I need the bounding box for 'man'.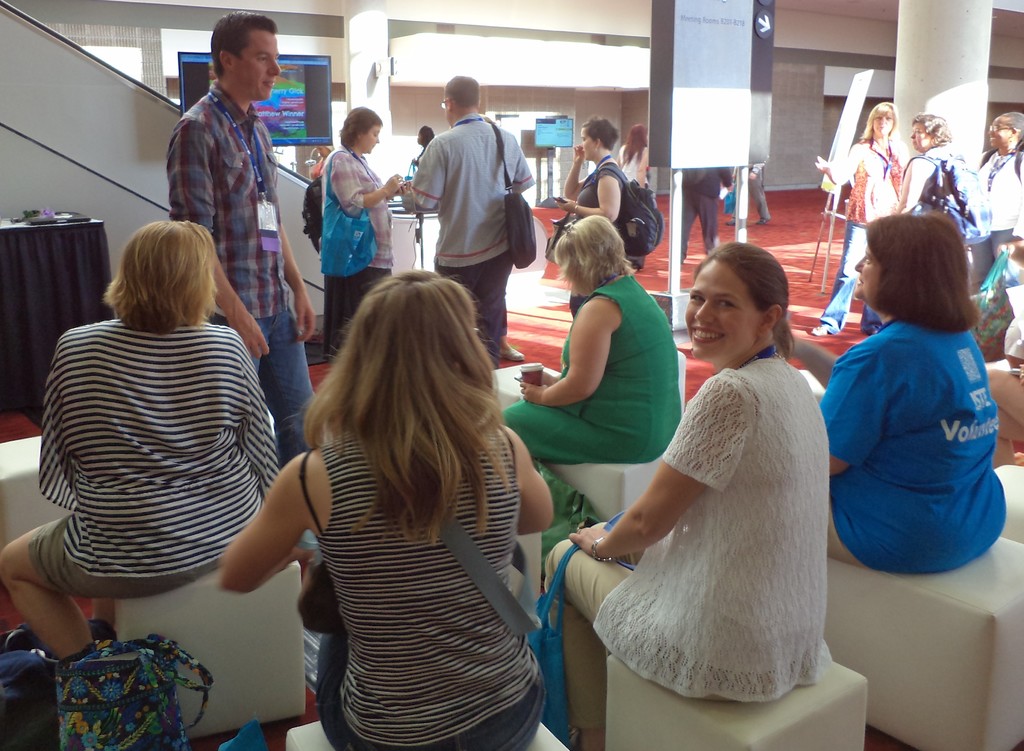
Here it is: (left=406, top=88, right=534, bottom=306).
